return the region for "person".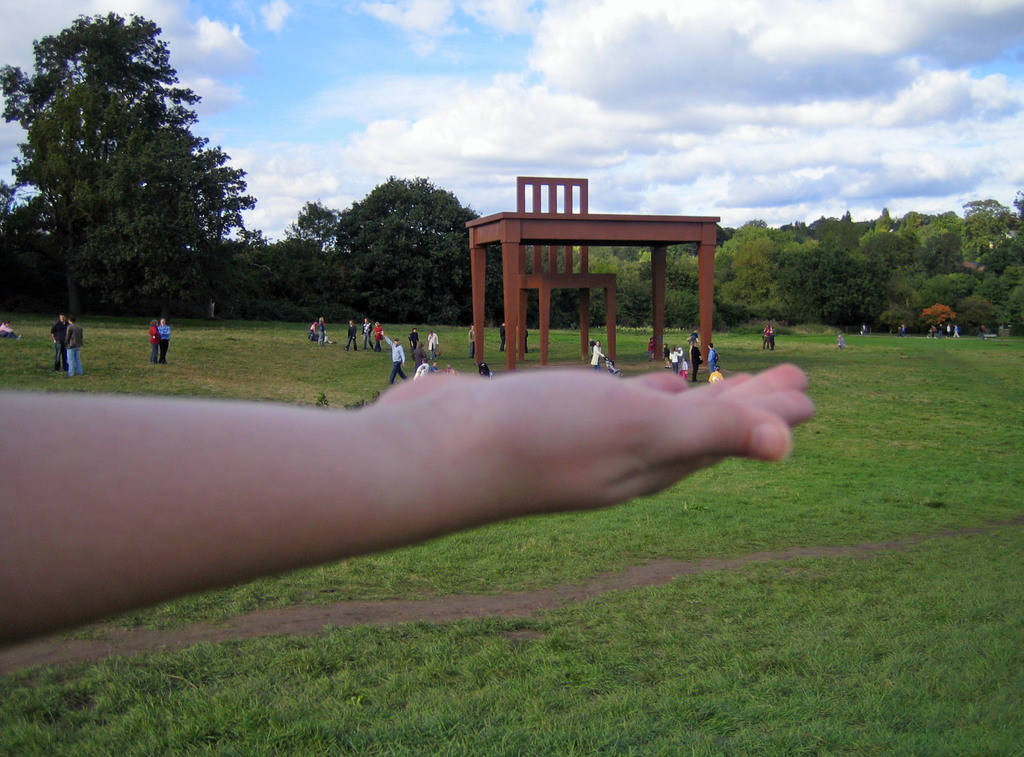
pyautogui.locateOnScreen(50, 312, 68, 373).
